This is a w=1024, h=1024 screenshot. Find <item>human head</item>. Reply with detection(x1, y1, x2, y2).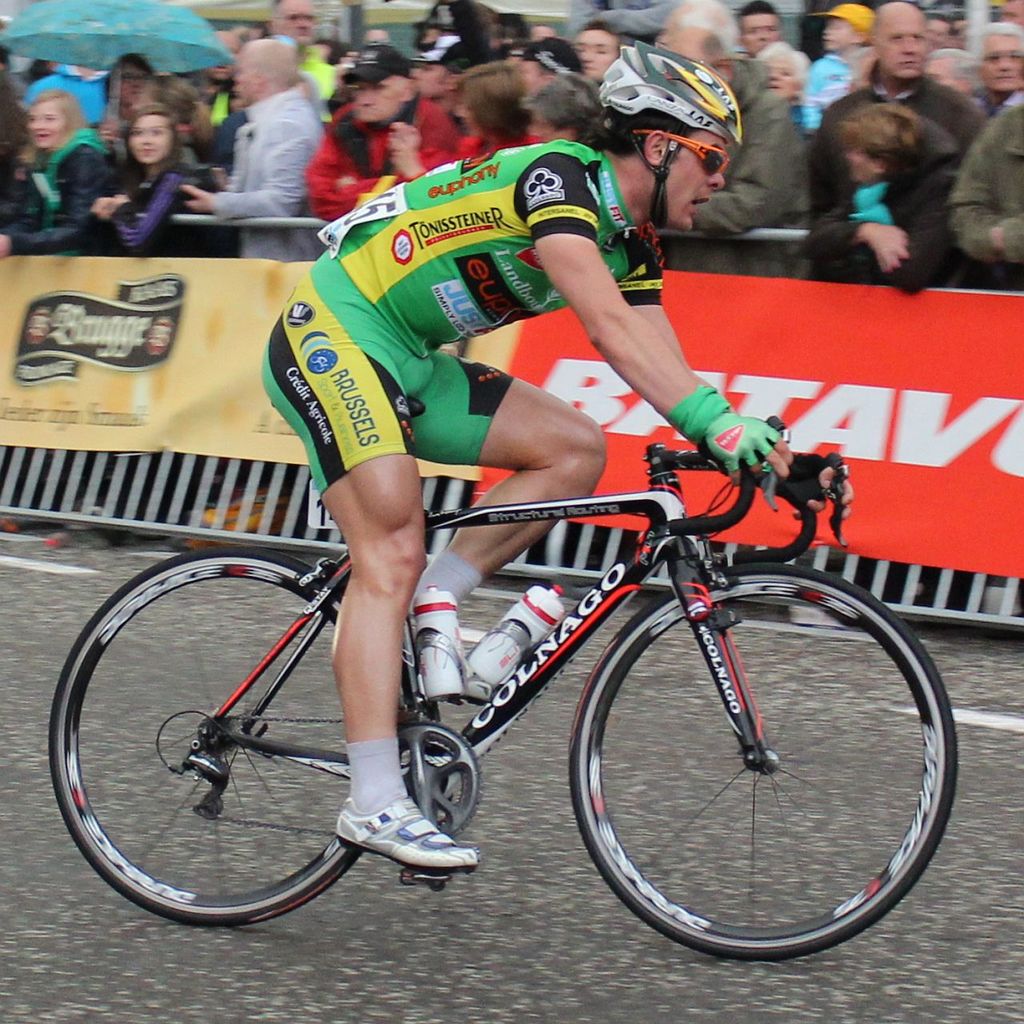
detection(353, 49, 406, 124).
